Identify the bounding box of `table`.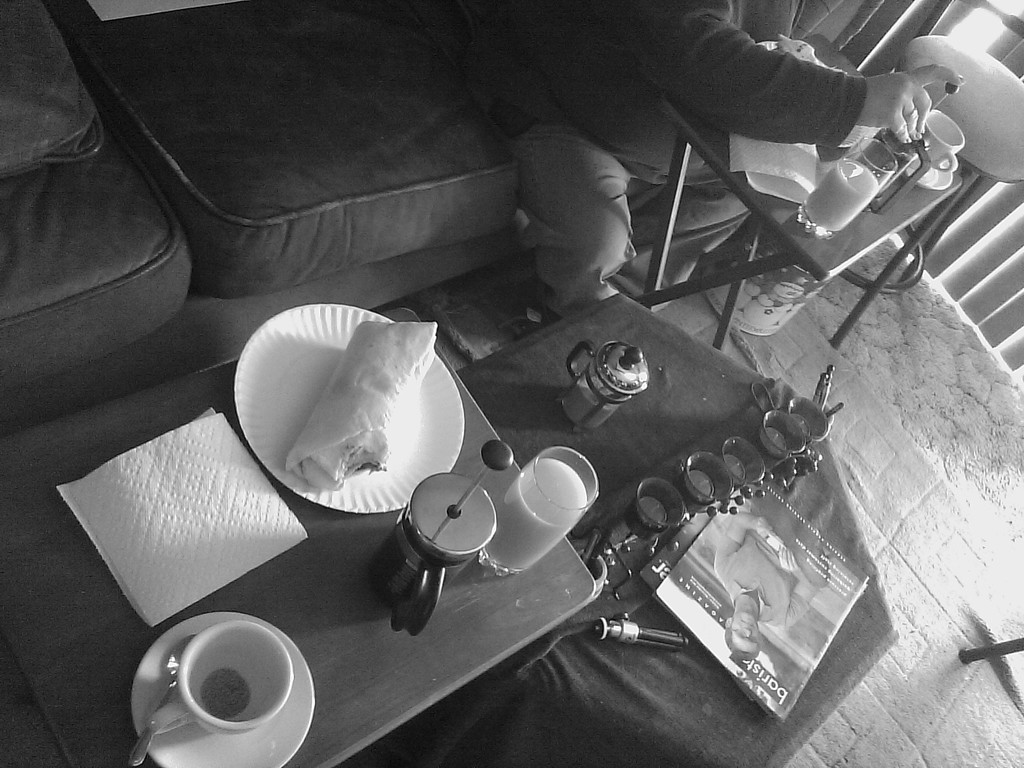
{"x1": 658, "y1": 32, "x2": 956, "y2": 343}.
